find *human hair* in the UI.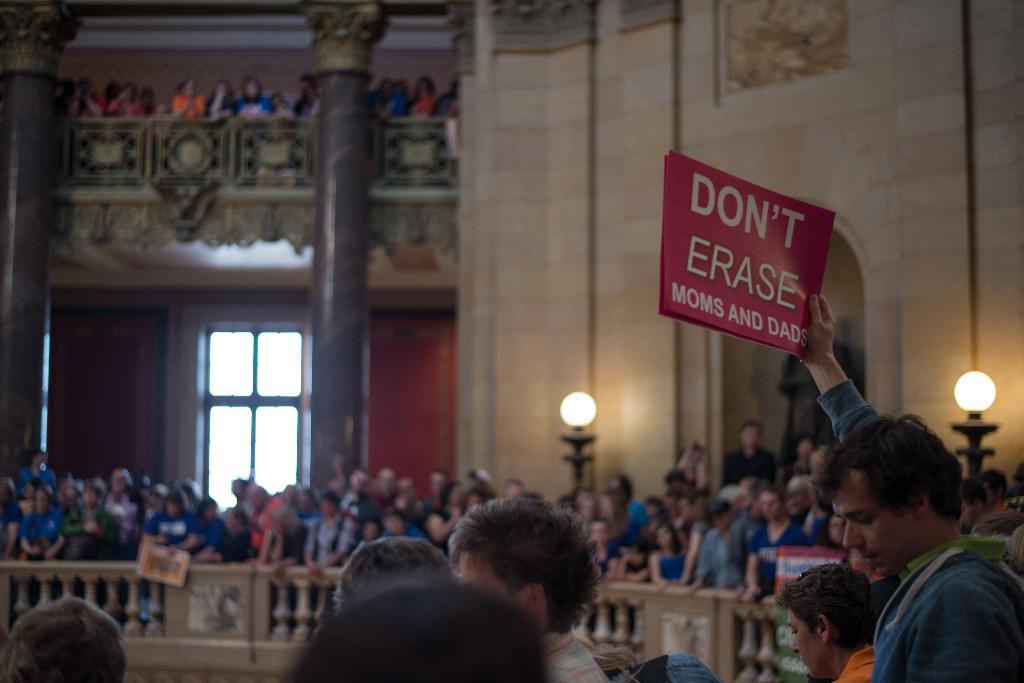
UI element at (x1=282, y1=568, x2=547, y2=682).
